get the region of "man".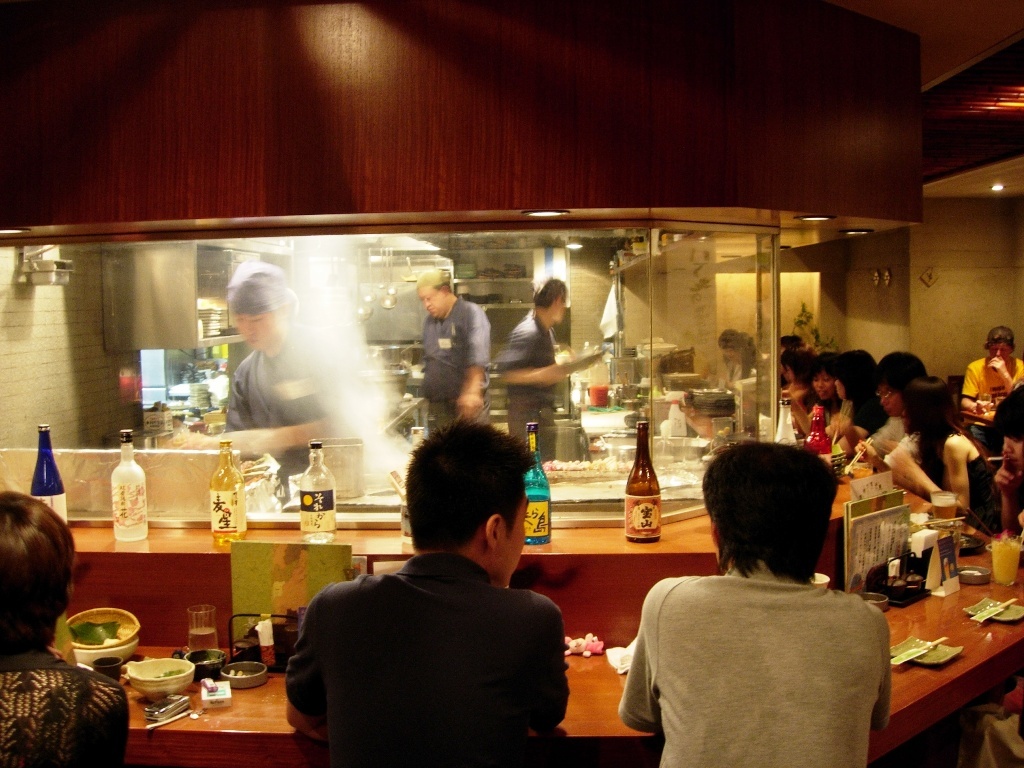
<bbox>617, 443, 890, 767</bbox>.
